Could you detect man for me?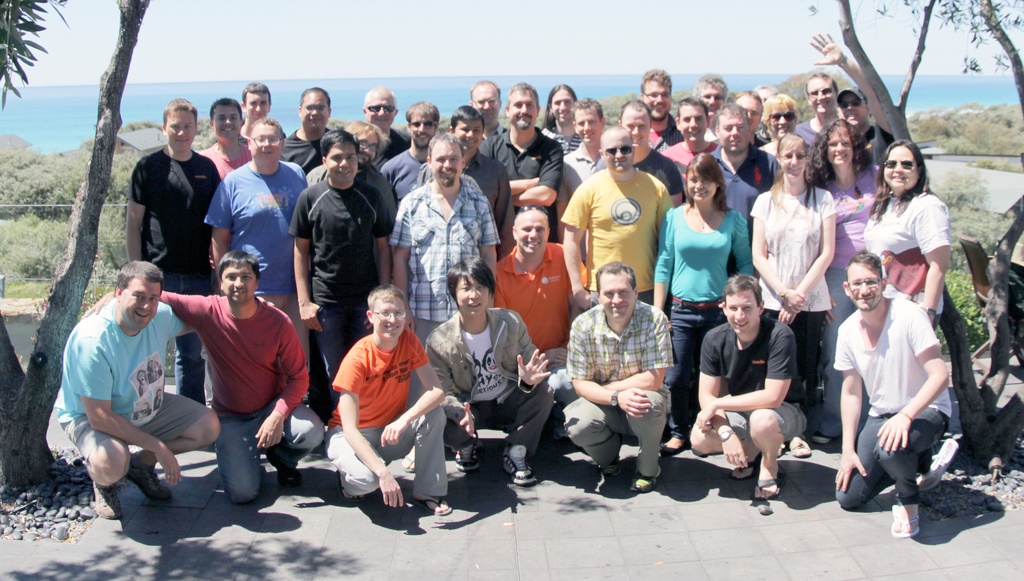
Detection result: [left=698, top=74, right=717, bottom=104].
